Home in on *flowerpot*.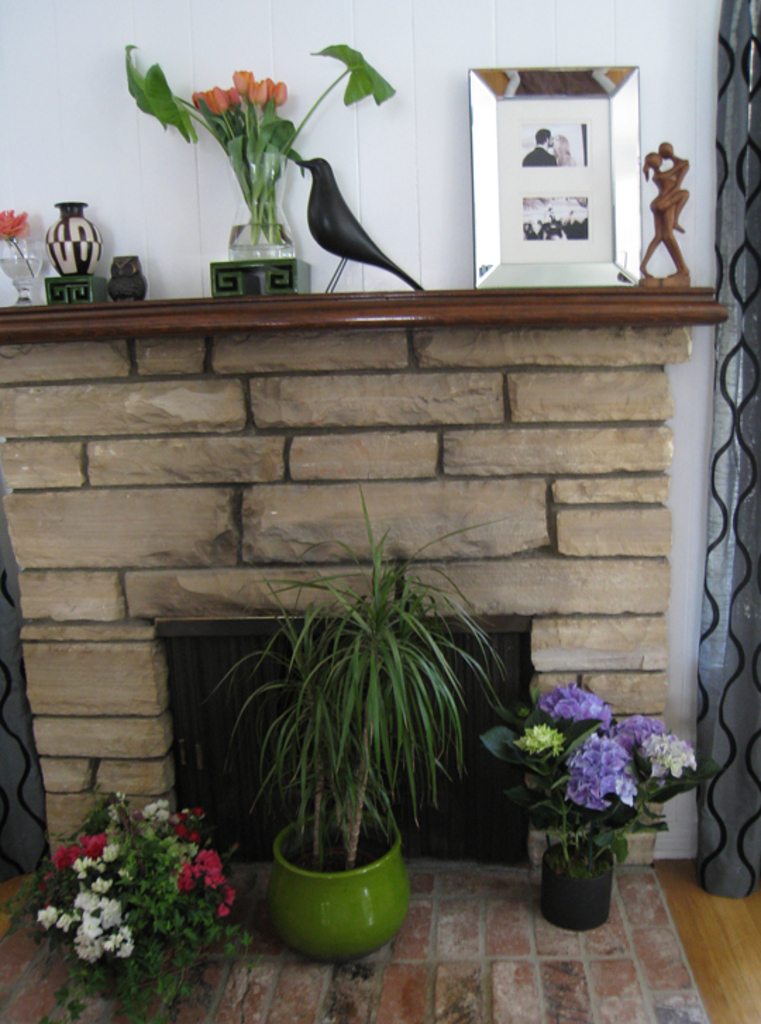
Homed in at (225,151,292,259).
